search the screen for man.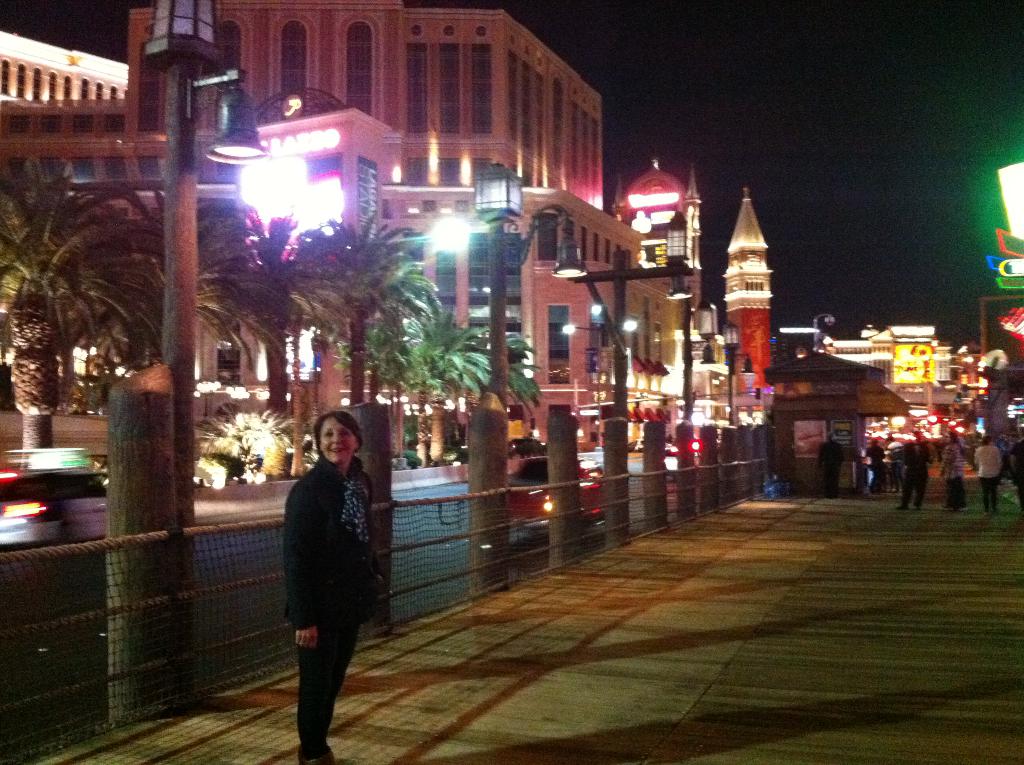
Found at [817, 431, 848, 500].
